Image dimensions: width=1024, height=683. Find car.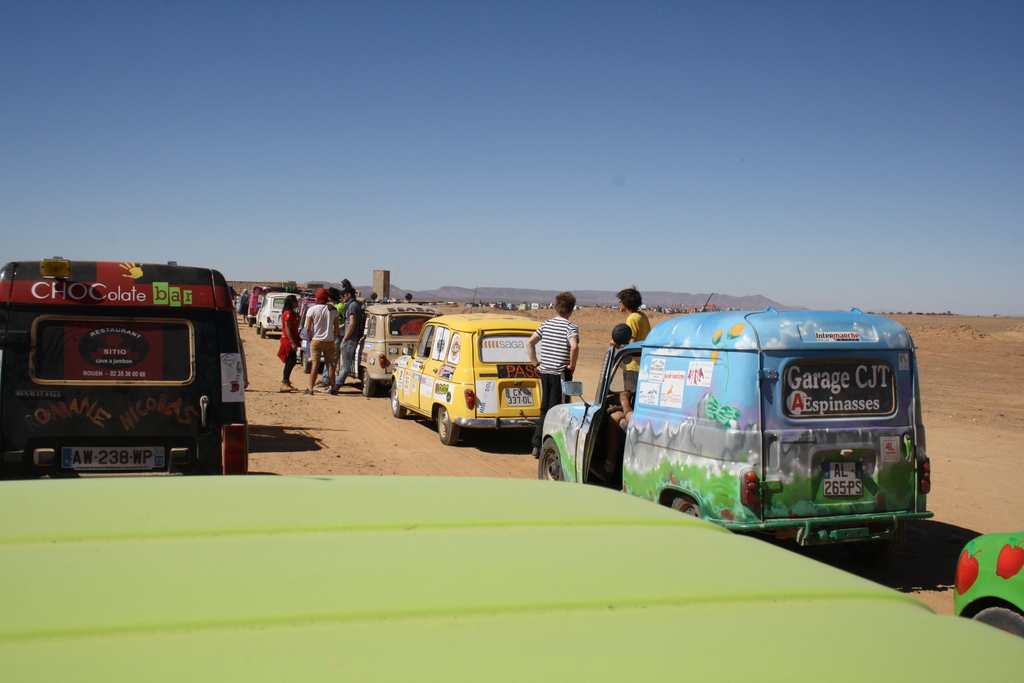
bbox=(3, 468, 1023, 680).
